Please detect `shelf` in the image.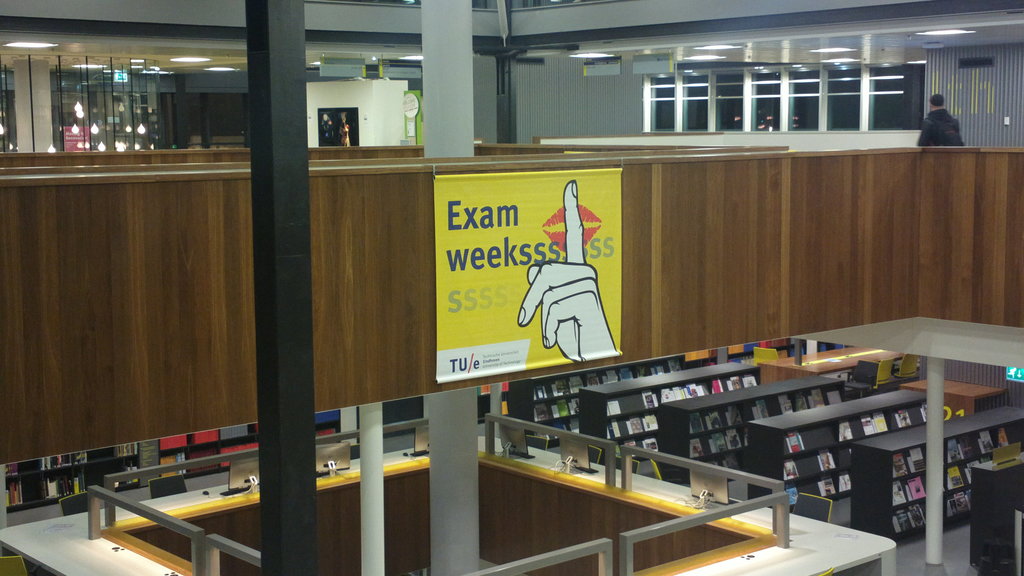
left=738, top=388, right=940, bottom=507.
